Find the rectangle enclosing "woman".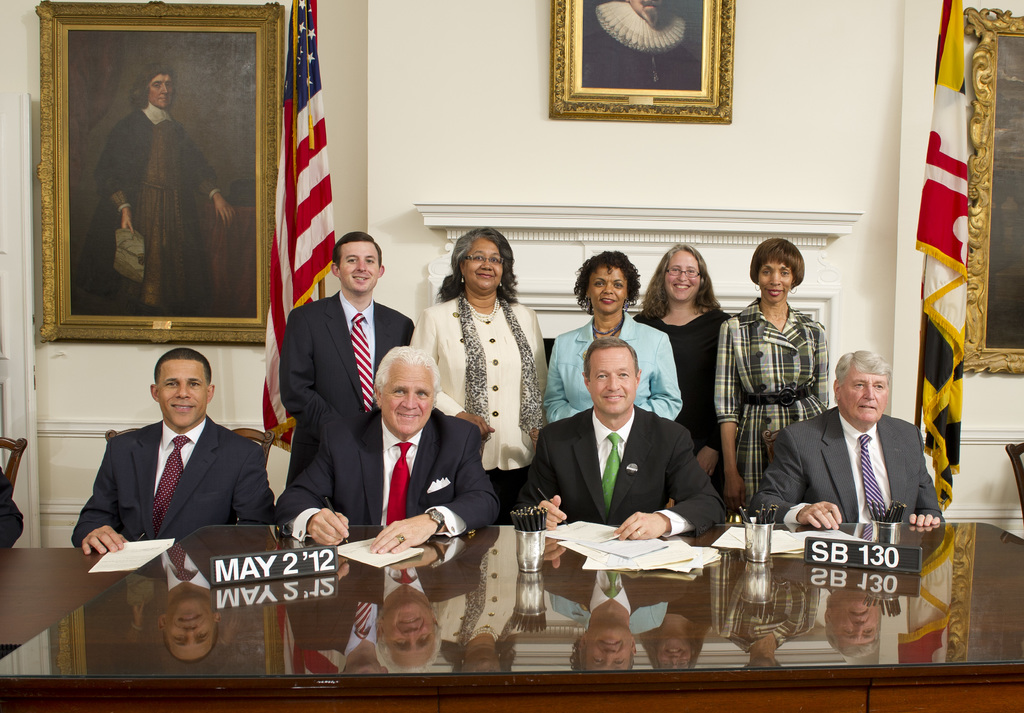
{"left": 422, "top": 229, "right": 550, "bottom": 517}.
